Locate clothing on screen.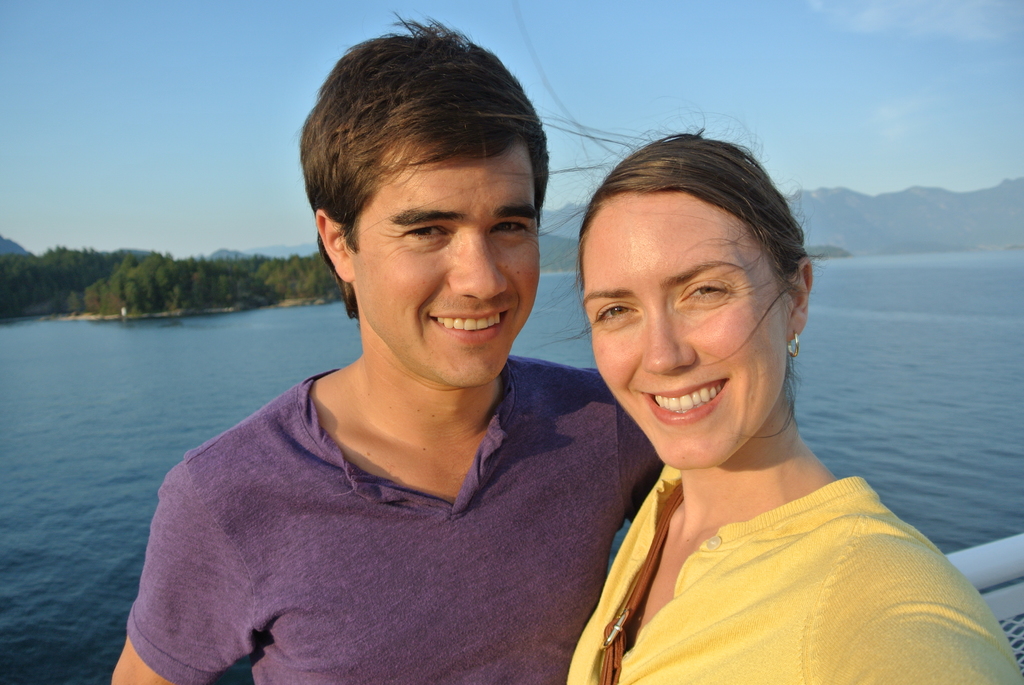
On screen at [115,361,662,684].
